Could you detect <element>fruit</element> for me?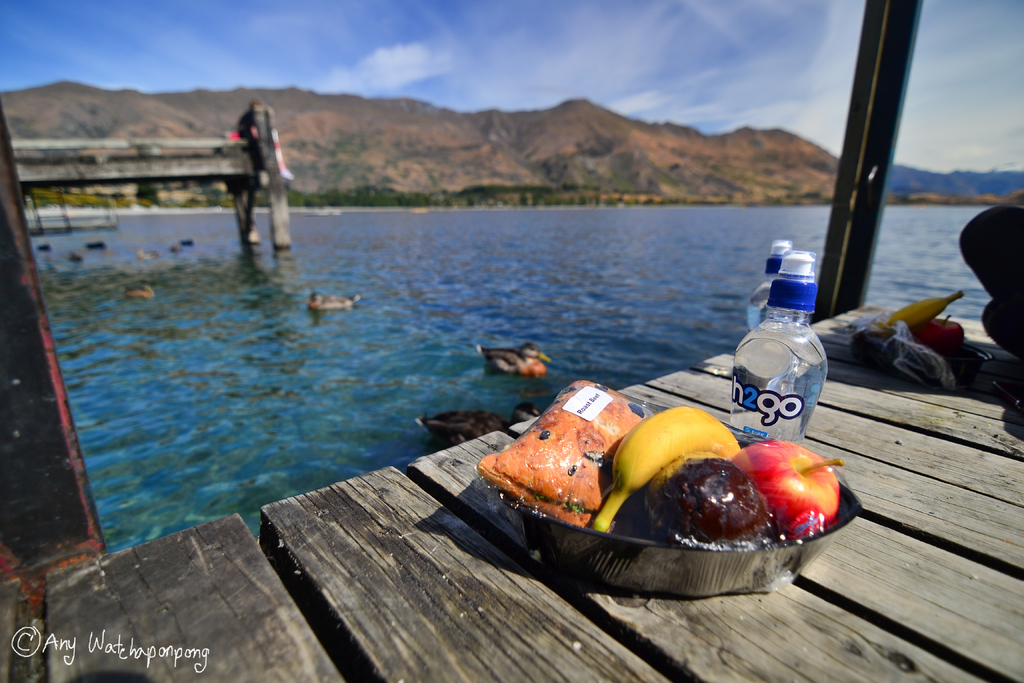
Detection result: box(589, 400, 749, 531).
